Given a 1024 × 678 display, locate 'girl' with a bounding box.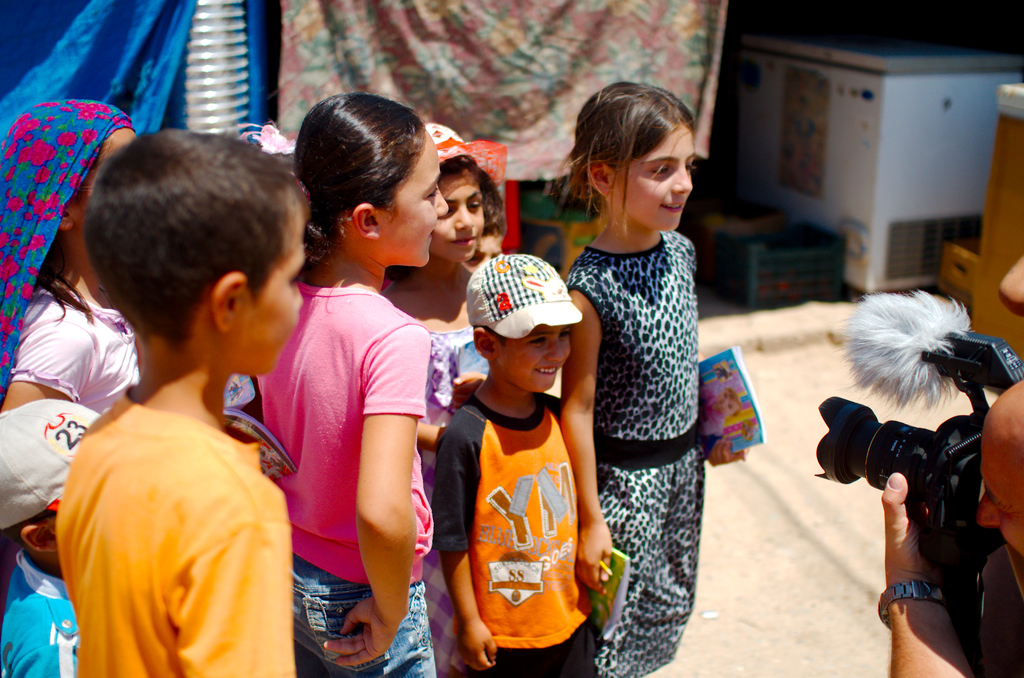
Located: {"left": 0, "top": 93, "right": 148, "bottom": 418}.
